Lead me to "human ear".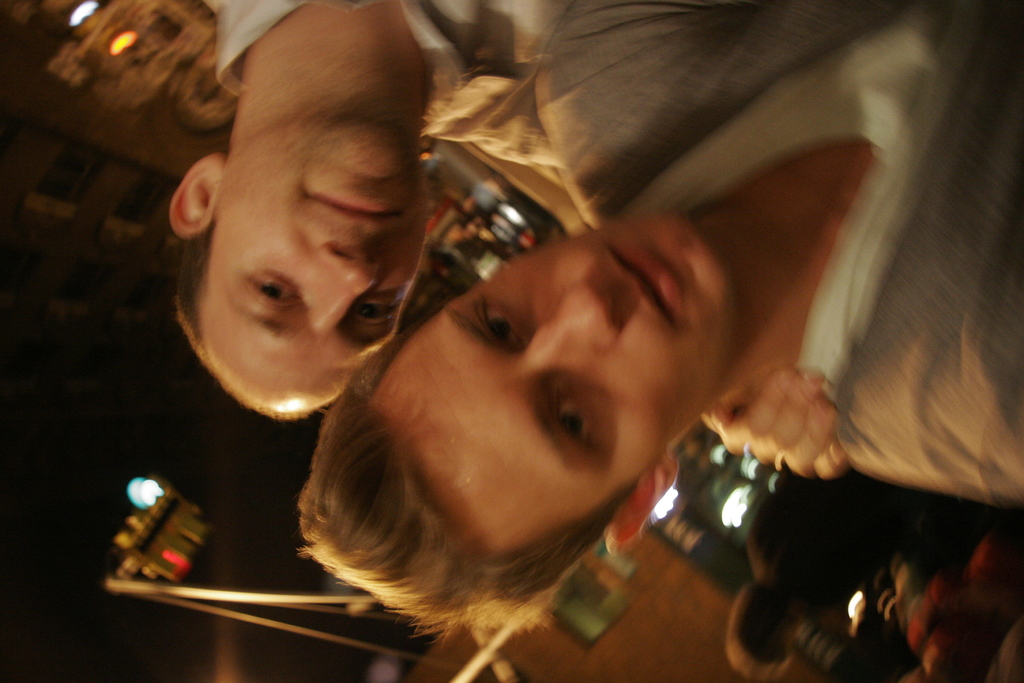
Lead to box=[602, 453, 678, 548].
